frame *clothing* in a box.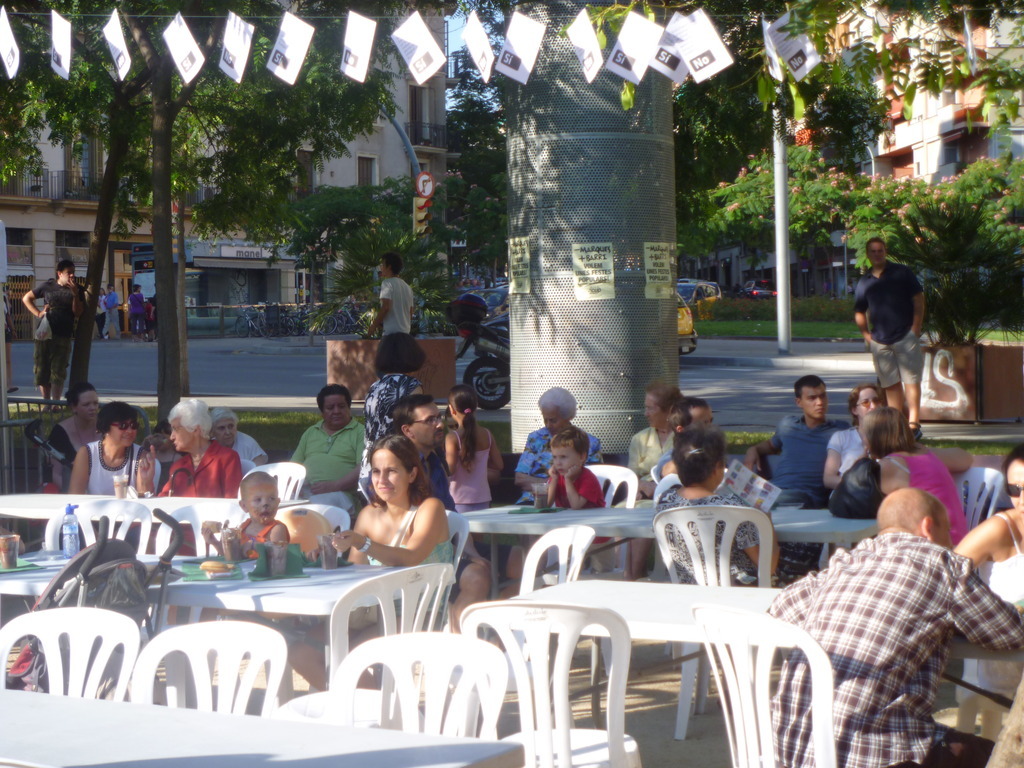
[165,434,243,498].
